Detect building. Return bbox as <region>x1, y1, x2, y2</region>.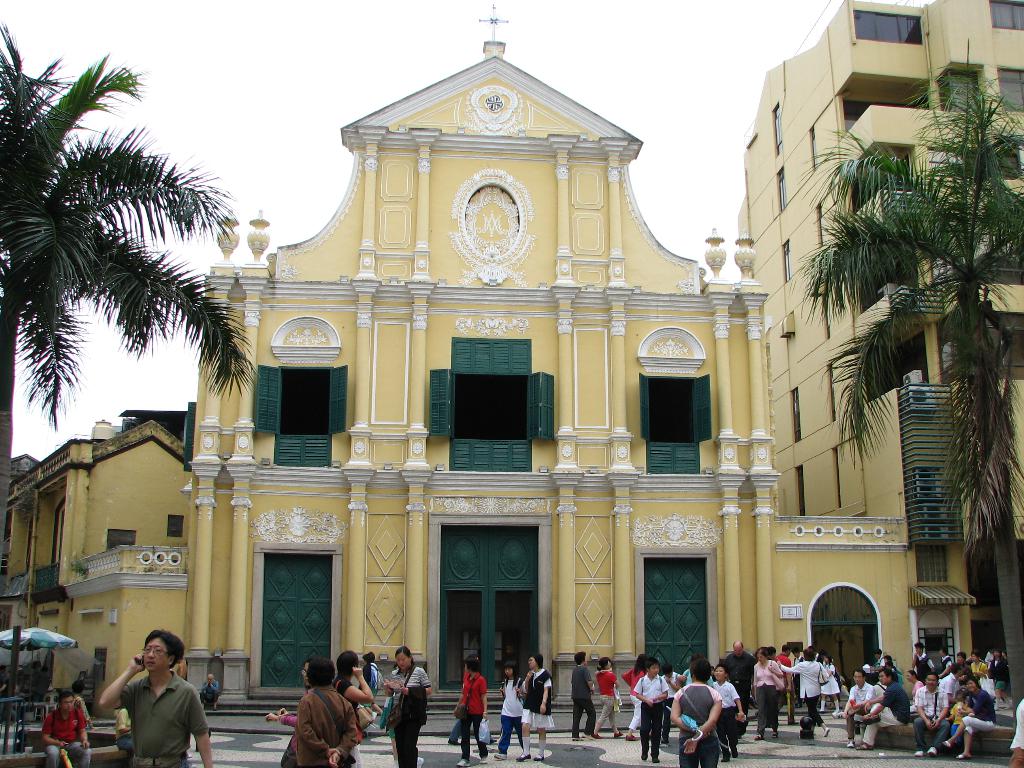
<region>735, 0, 1023, 688</region>.
